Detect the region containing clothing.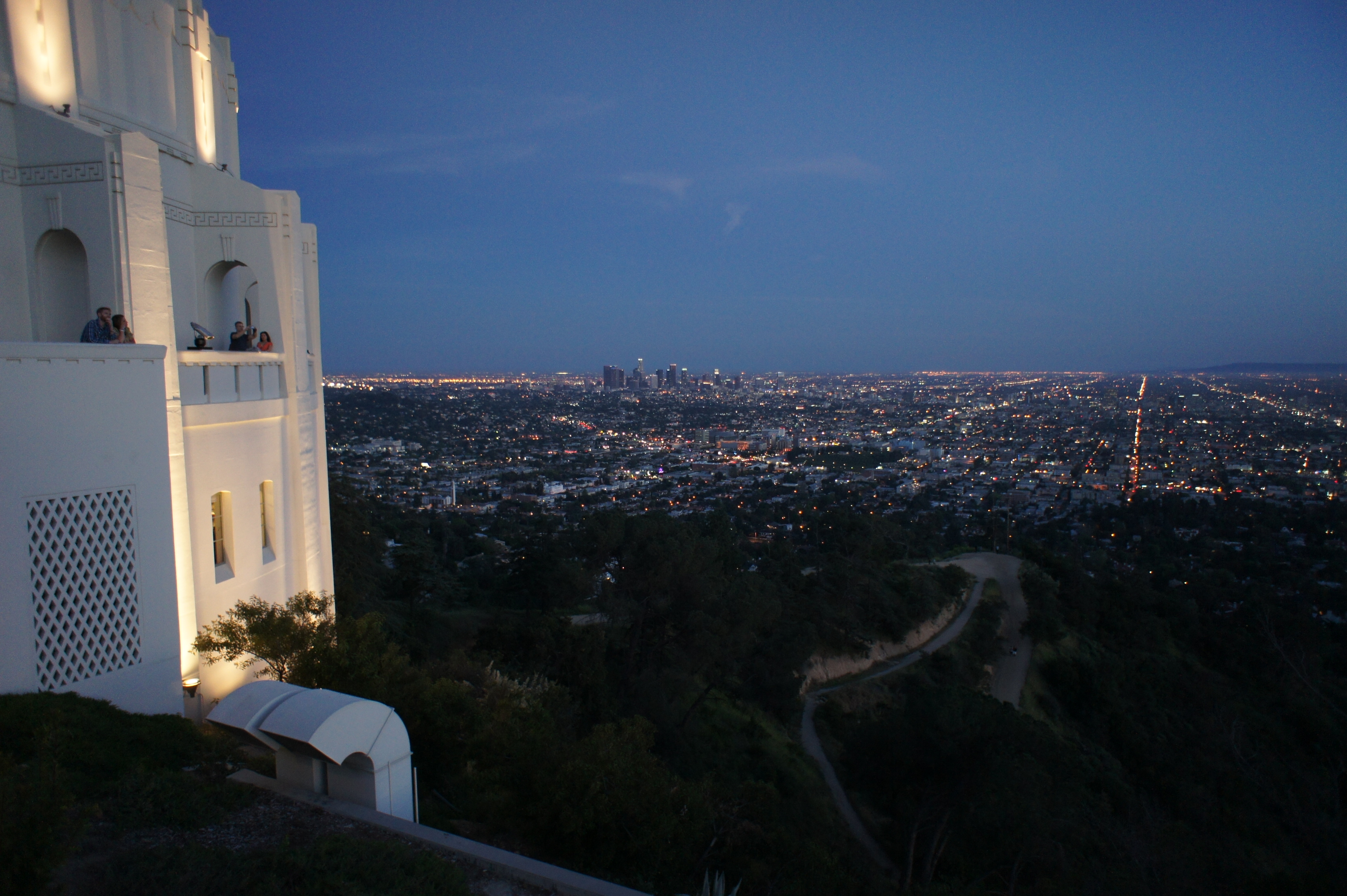
crop(44, 131, 54, 139).
